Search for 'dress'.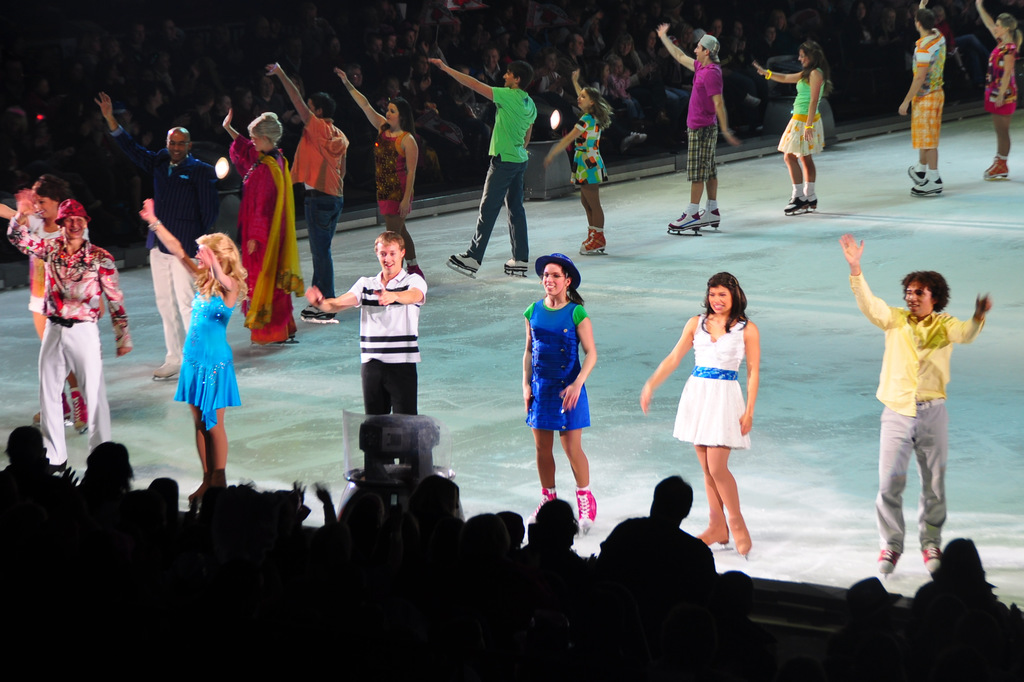
Found at box=[982, 42, 1020, 117].
